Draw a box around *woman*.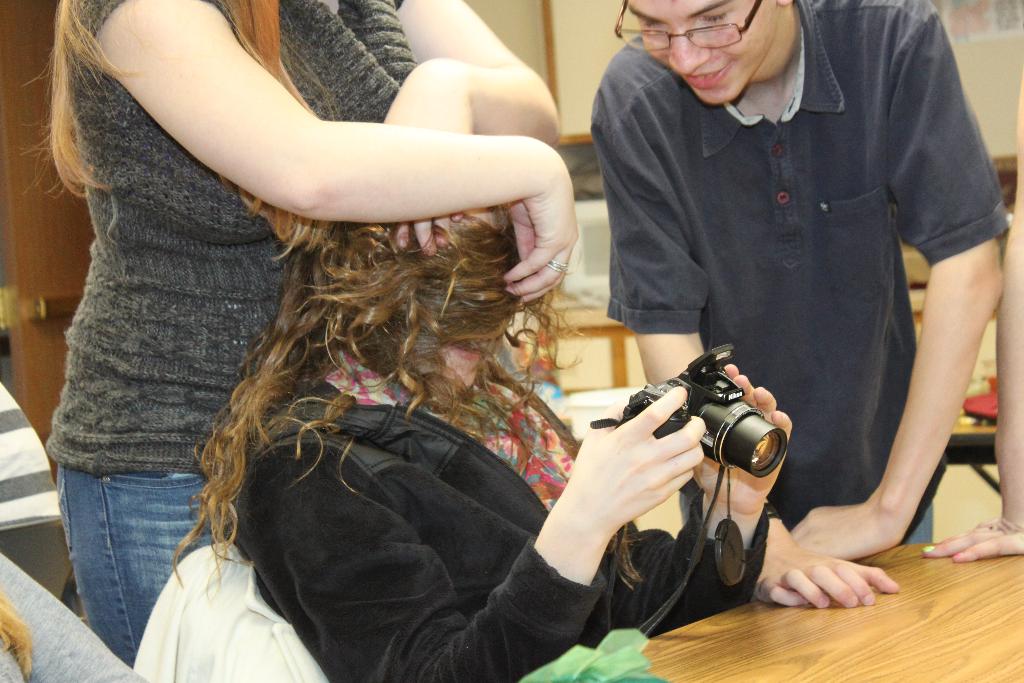
x1=176 y1=213 x2=794 y2=682.
